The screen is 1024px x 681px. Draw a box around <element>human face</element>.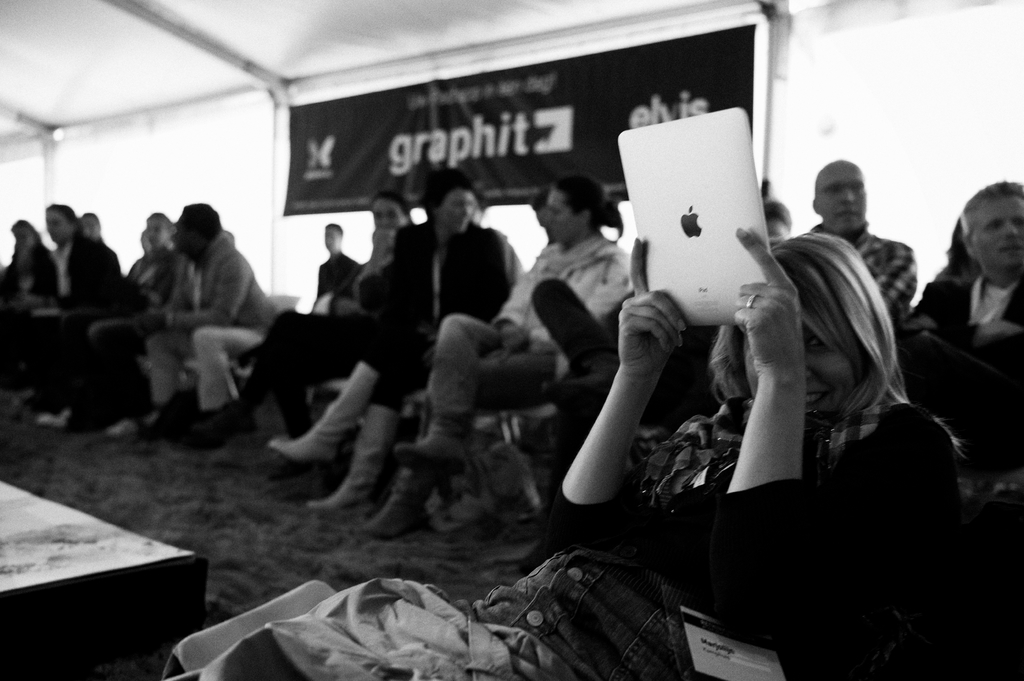
[815,166,865,236].
